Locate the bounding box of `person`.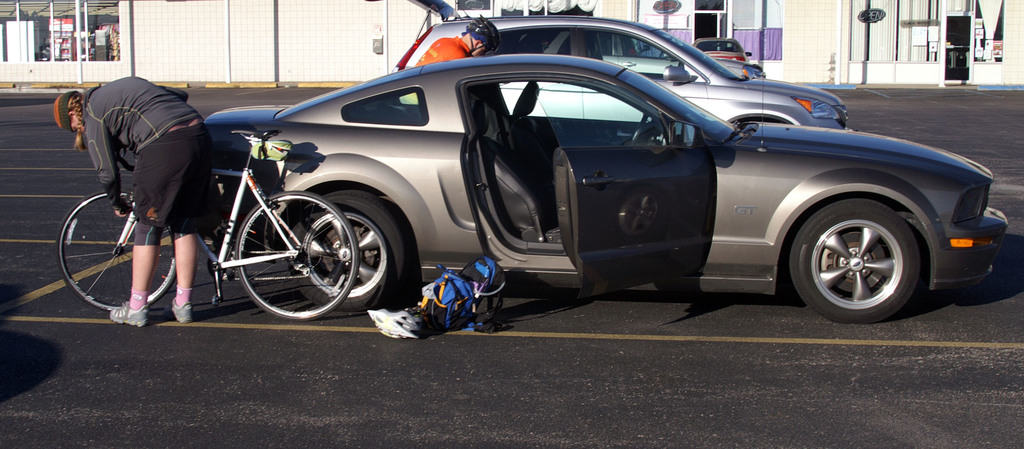
Bounding box: <box>51,72,224,327</box>.
